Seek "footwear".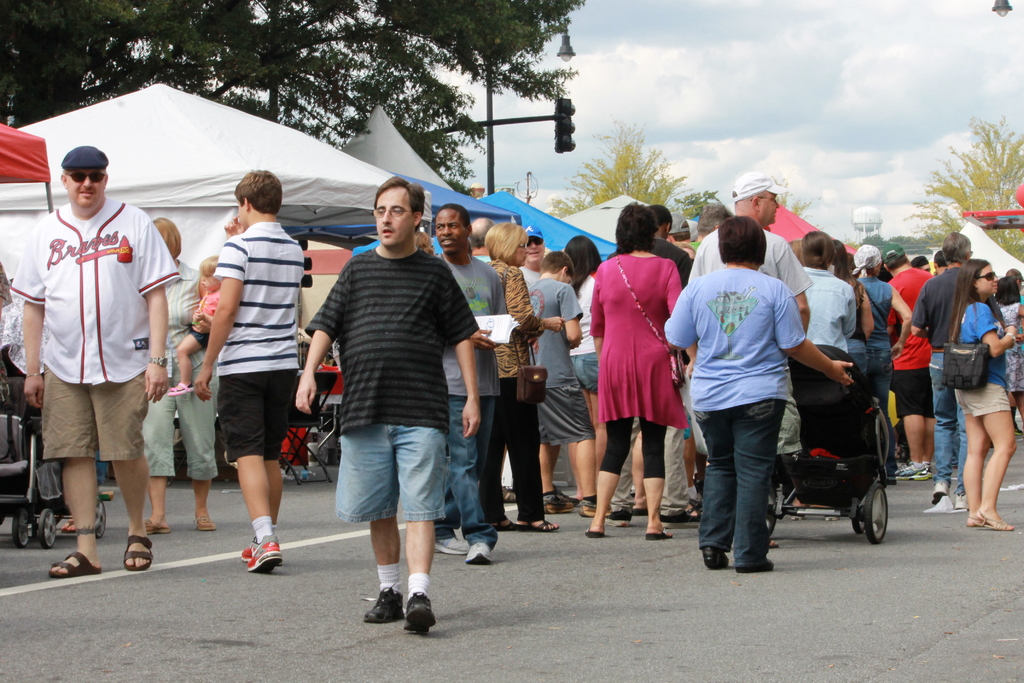
[584, 530, 604, 538].
